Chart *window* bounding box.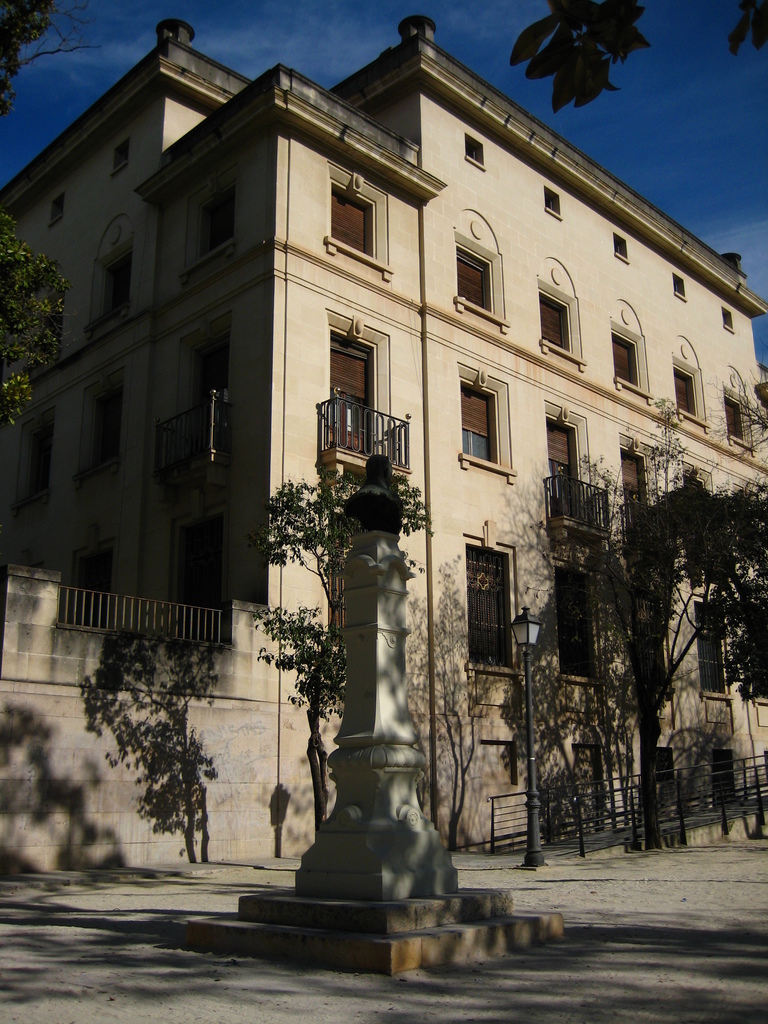
Charted: 463,130,484,168.
